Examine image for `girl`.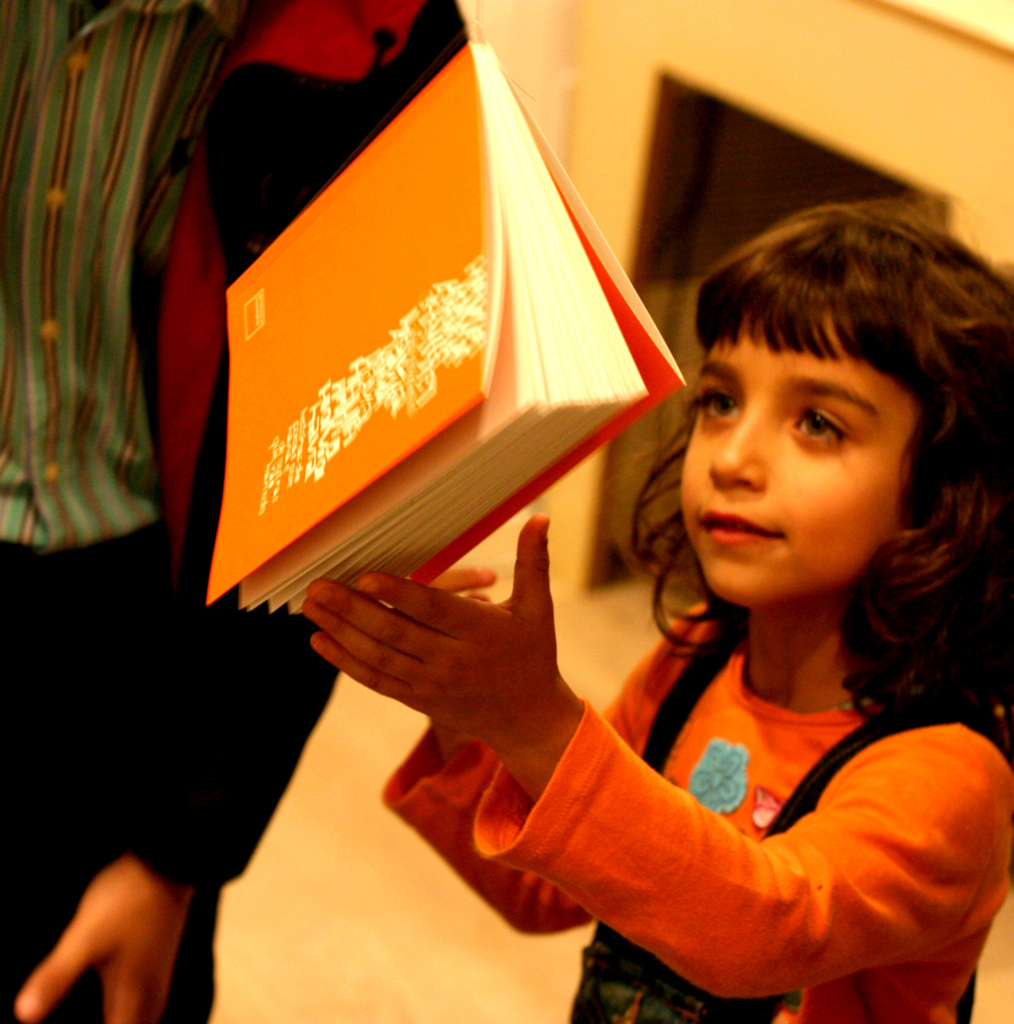
Examination result: BBox(306, 188, 1013, 1023).
